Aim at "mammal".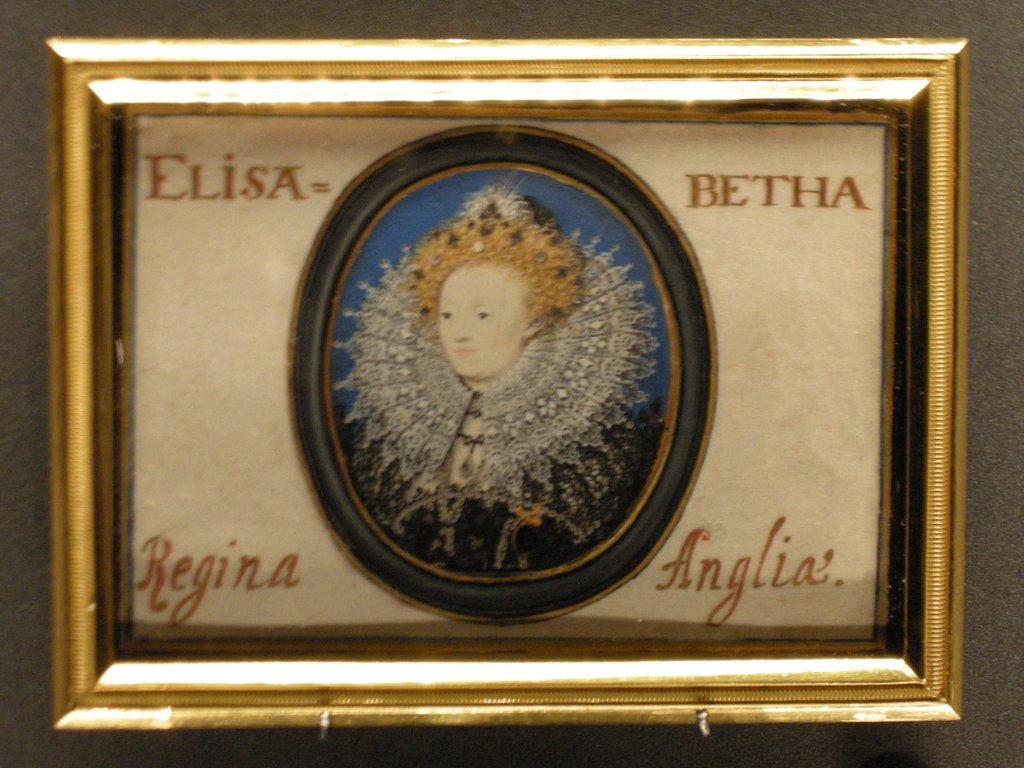
Aimed at l=322, t=167, r=681, b=589.
